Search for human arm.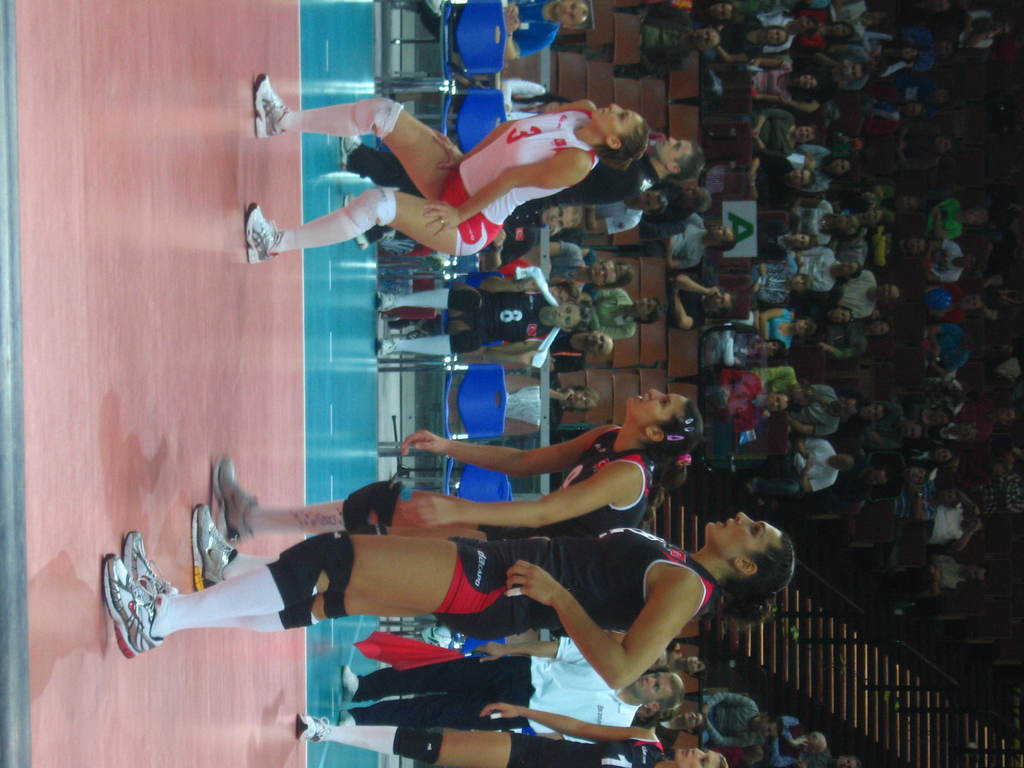
Found at l=500, t=3, r=558, b=66.
